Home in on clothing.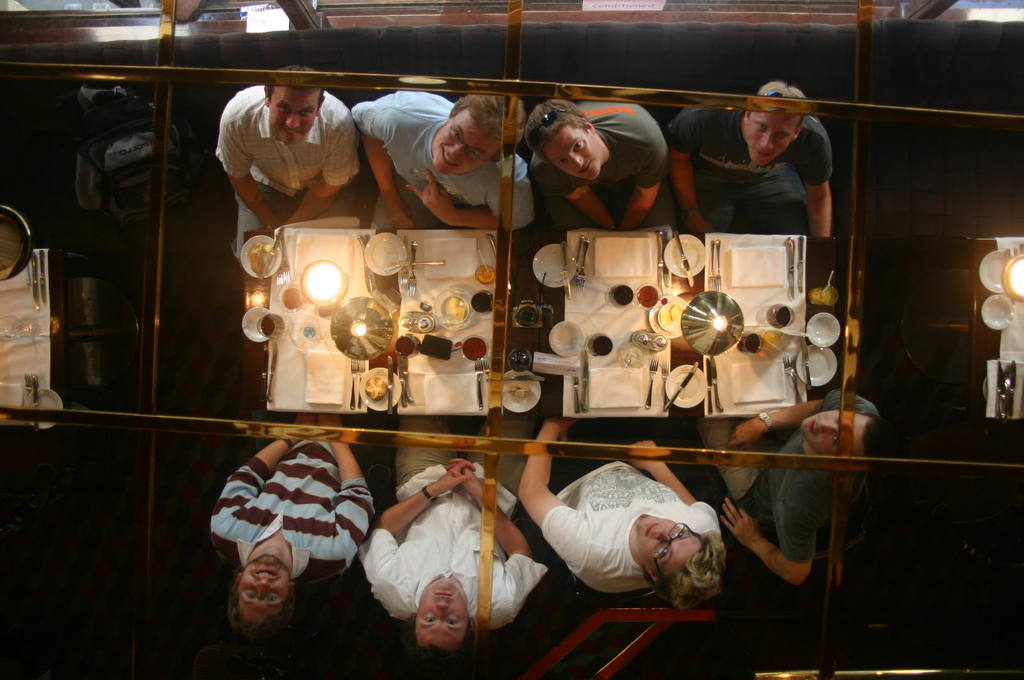
Homed in at select_region(352, 92, 534, 231).
